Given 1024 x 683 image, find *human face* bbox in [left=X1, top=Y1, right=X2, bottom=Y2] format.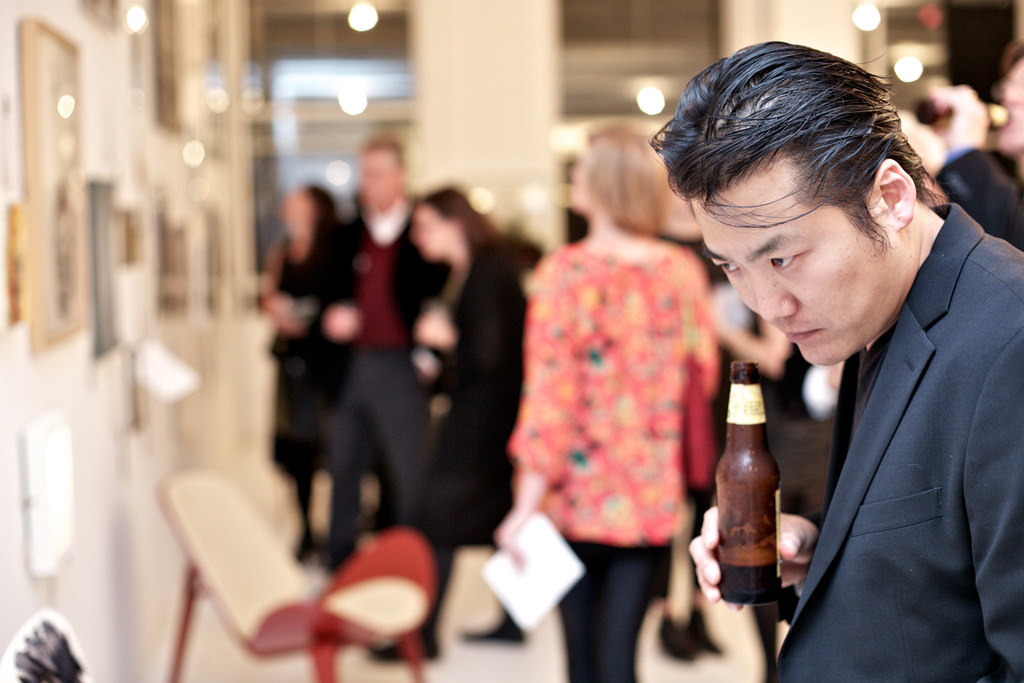
[left=282, top=186, right=315, bottom=229].
